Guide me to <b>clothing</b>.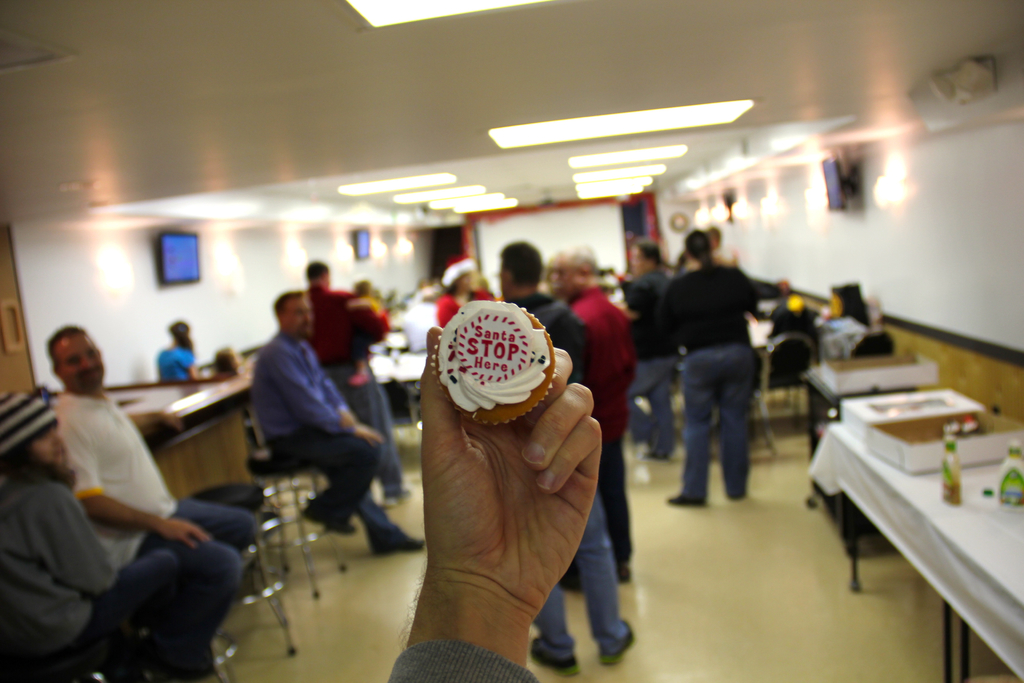
Guidance: {"x1": 52, "y1": 395, "x2": 257, "y2": 641}.
